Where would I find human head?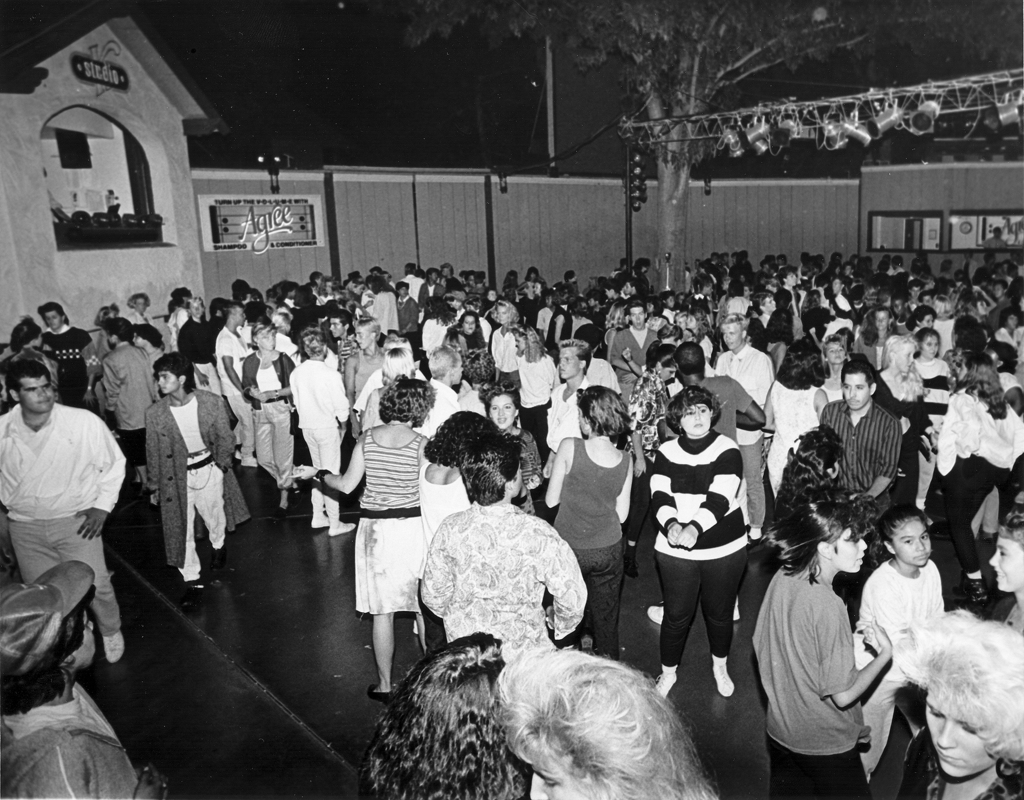
At (x1=188, y1=297, x2=204, y2=316).
